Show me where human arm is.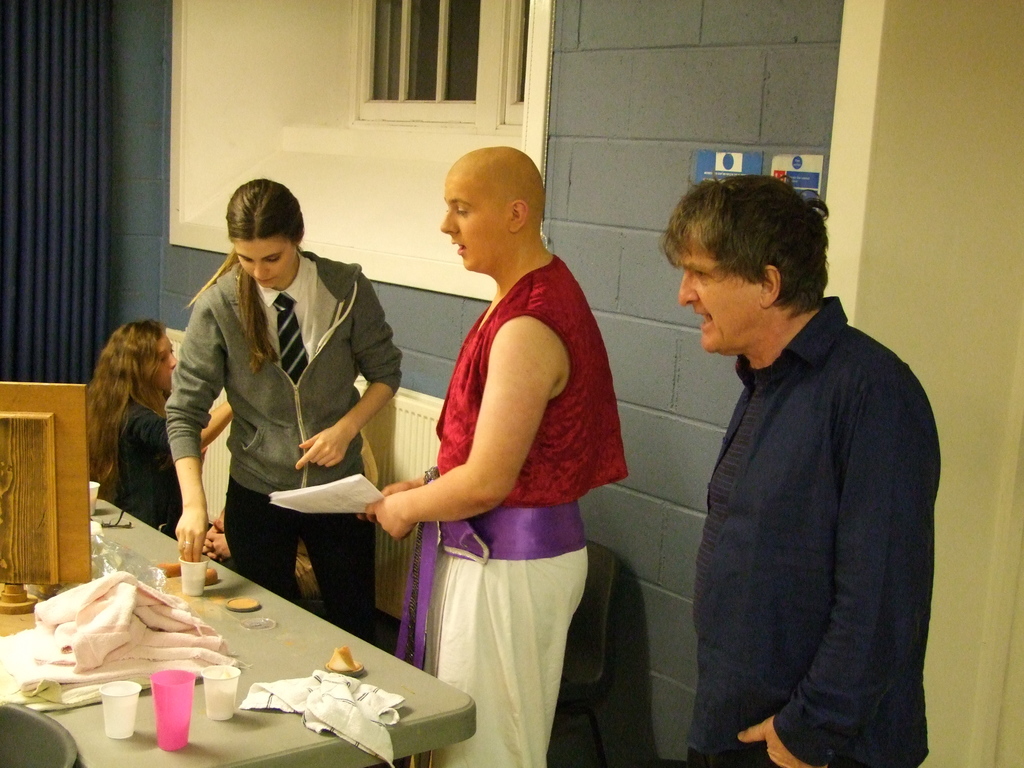
human arm is at 392, 304, 552, 591.
